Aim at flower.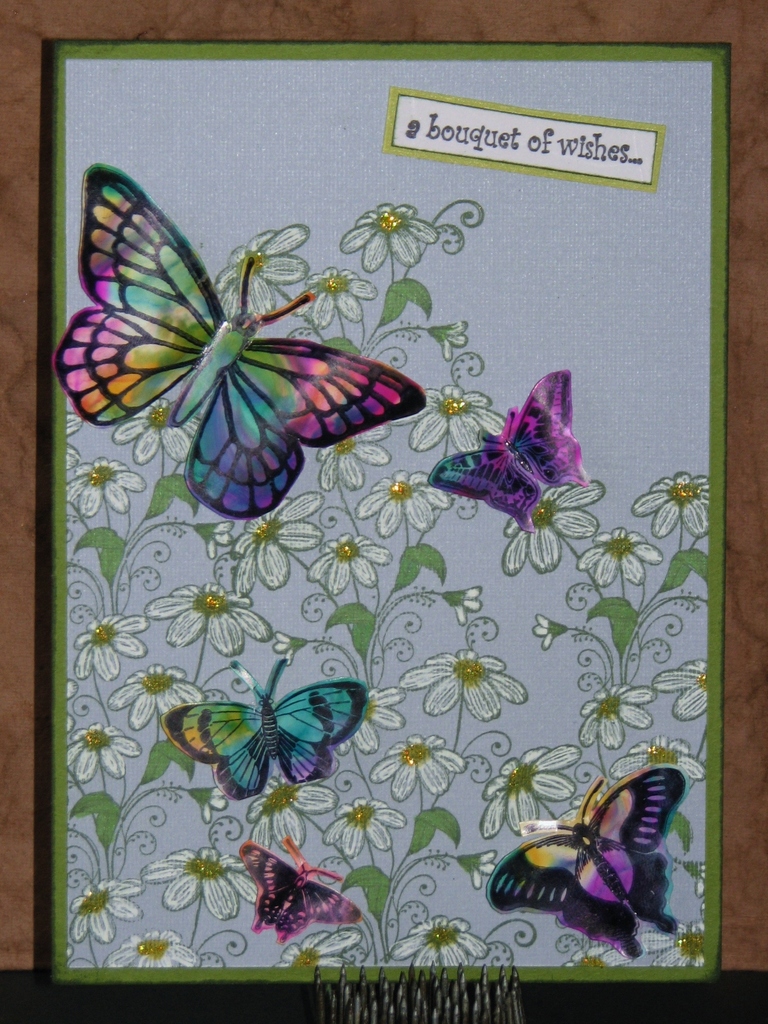
Aimed at 241, 771, 337, 850.
